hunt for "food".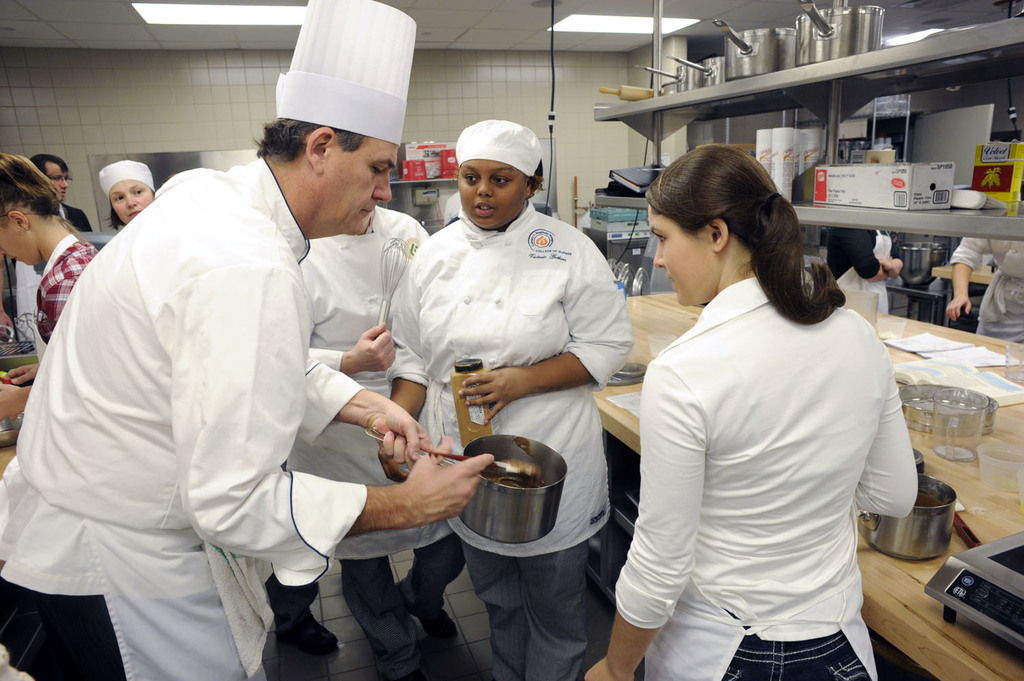
Hunted down at rect(491, 439, 542, 488).
